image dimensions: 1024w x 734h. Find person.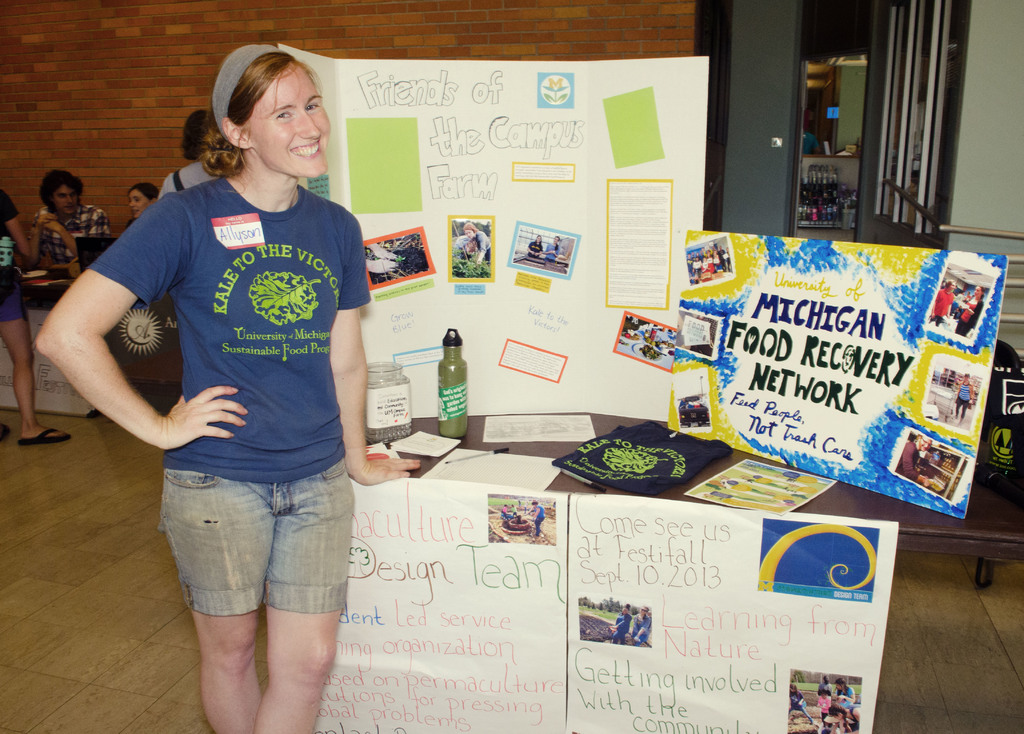
box=[788, 687, 814, 726].
